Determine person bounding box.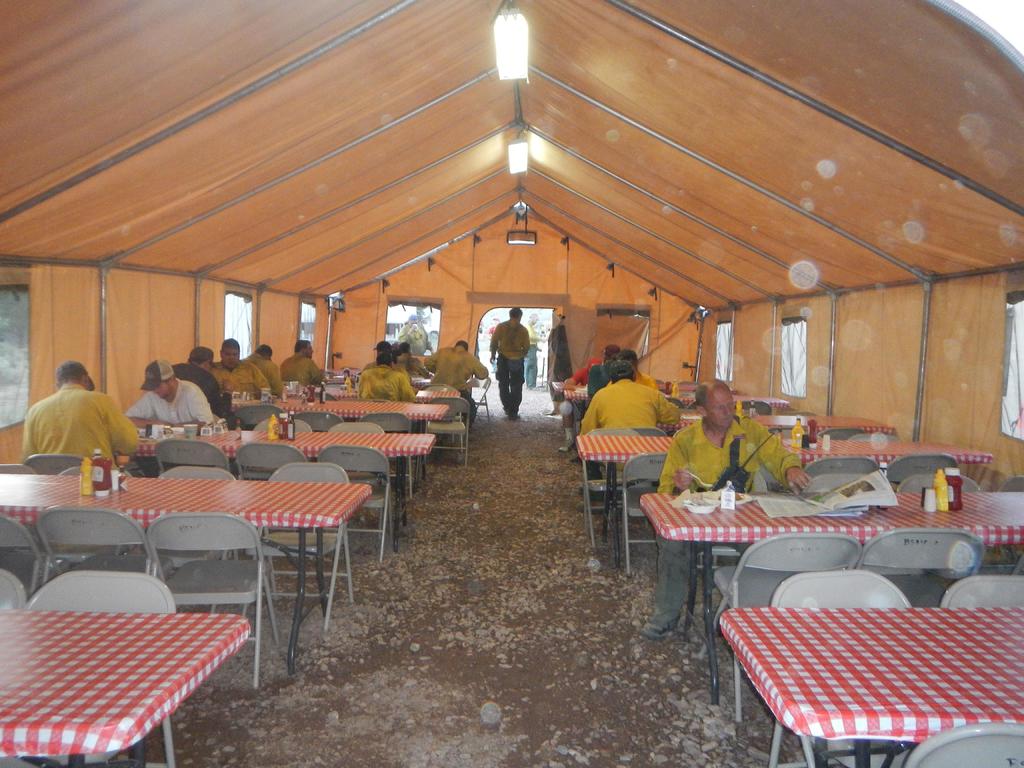
Determined: crop(27, 358, 151, 462).
